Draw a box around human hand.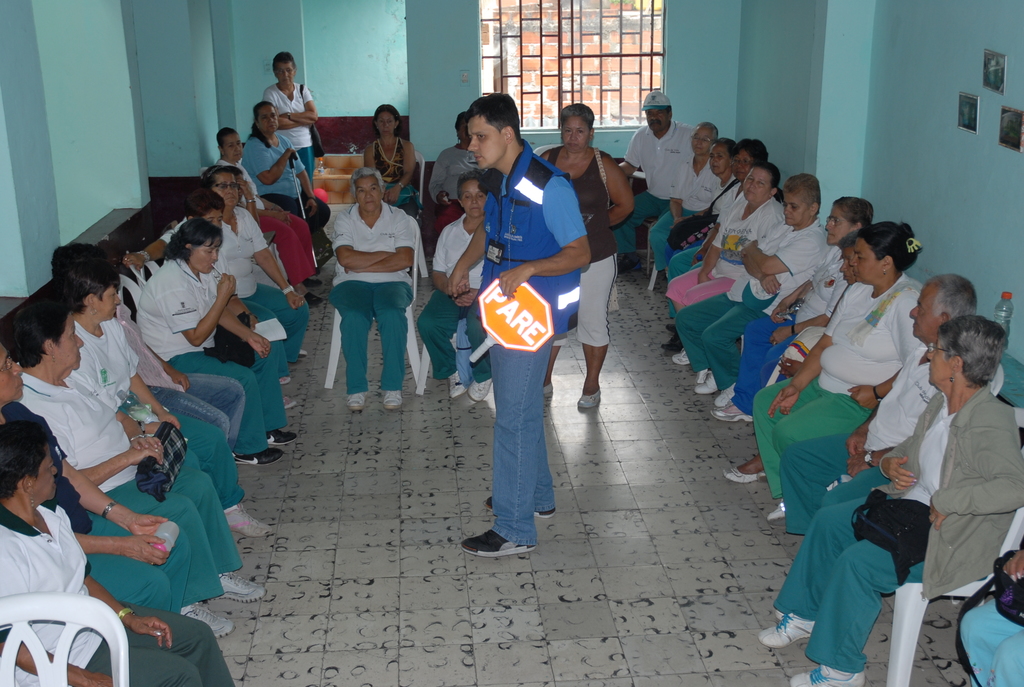
303,196,320,219.
